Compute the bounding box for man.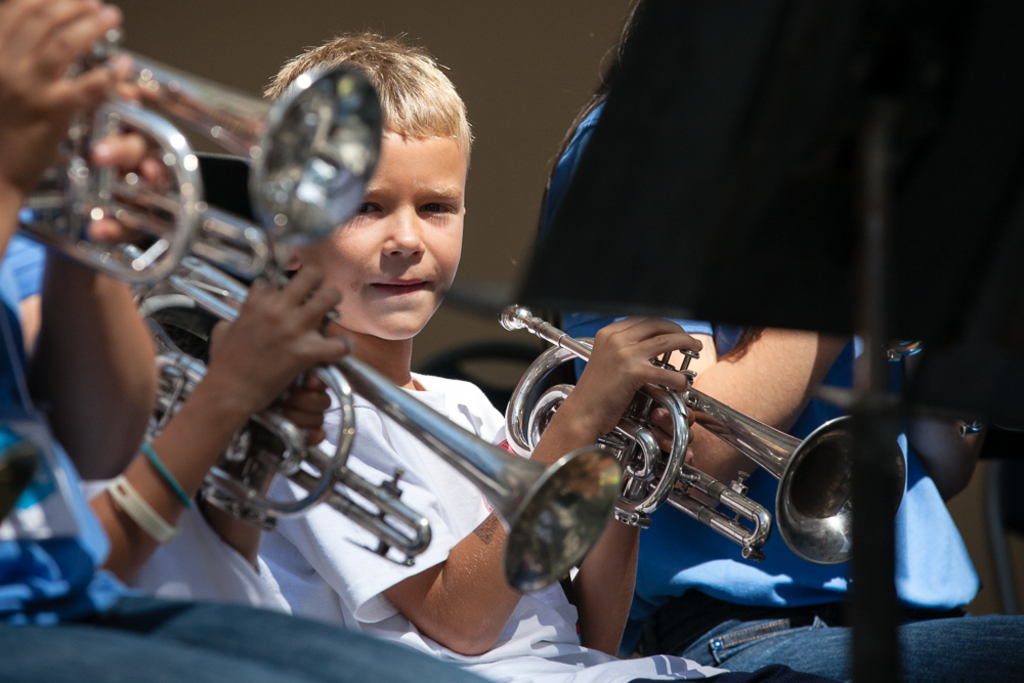
BBox(0, 0, 493, 682).
